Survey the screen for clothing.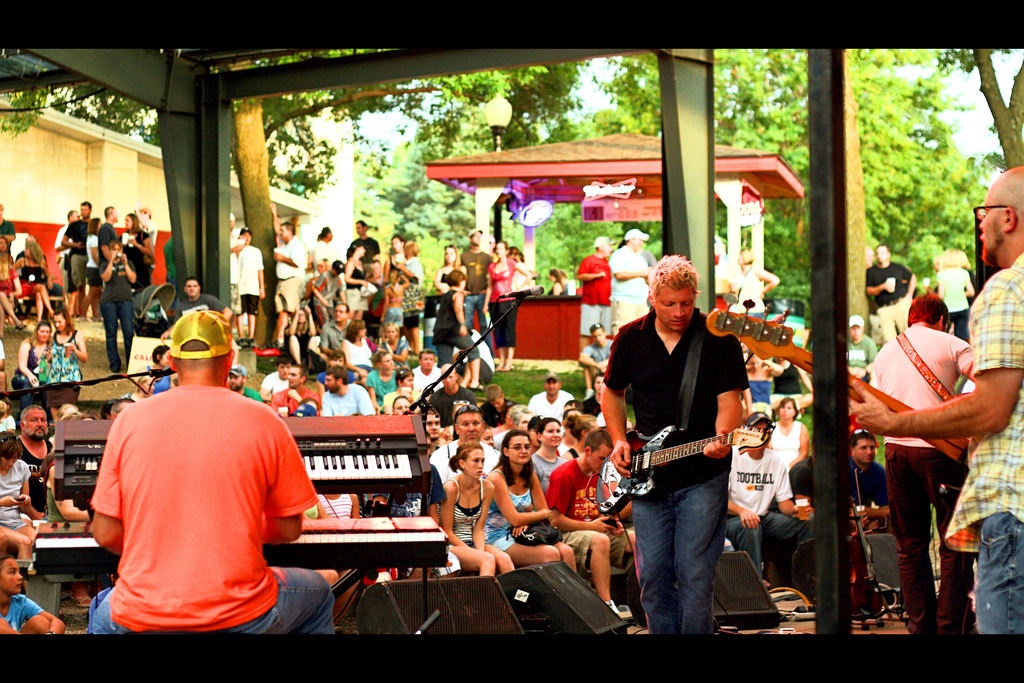
Survey found: [973, 253, 1021, 647].
